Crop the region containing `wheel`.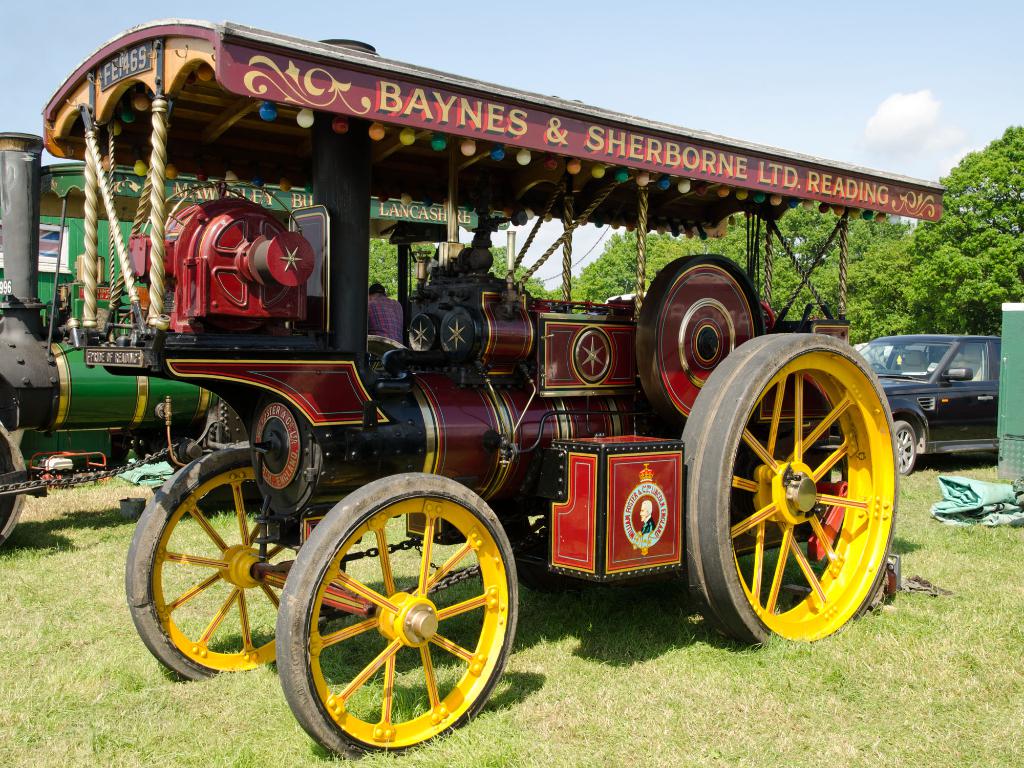
Crop region: region(700, 337, 899, 642).
